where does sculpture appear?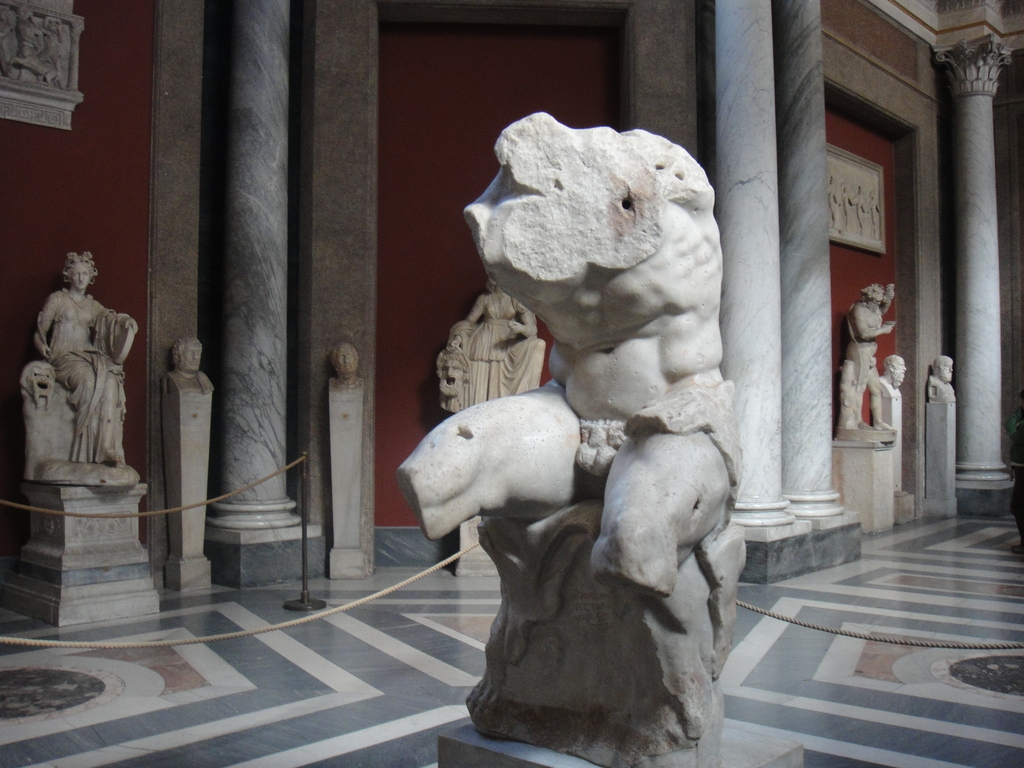
Appears at x1=14 y1=252 x2=132 y2=515.
